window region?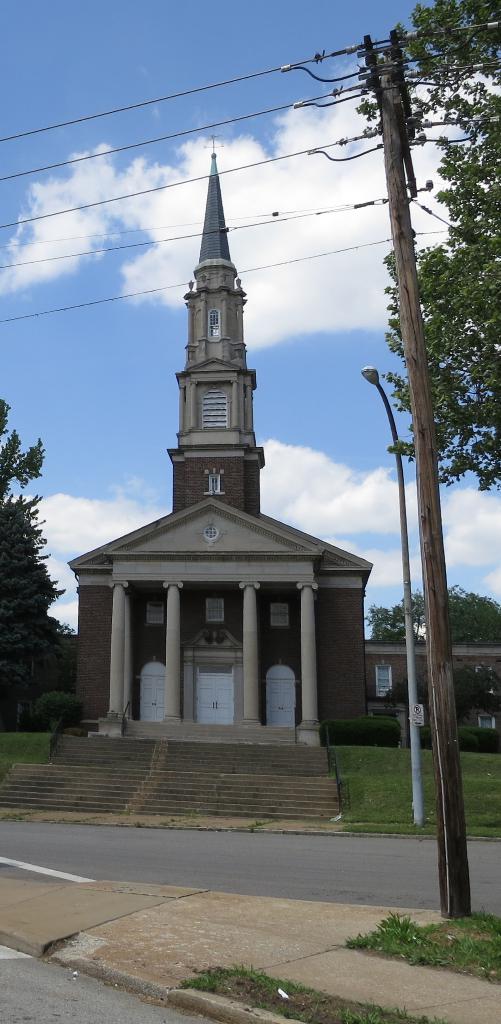
bbox(203, 390, 226, 426)
